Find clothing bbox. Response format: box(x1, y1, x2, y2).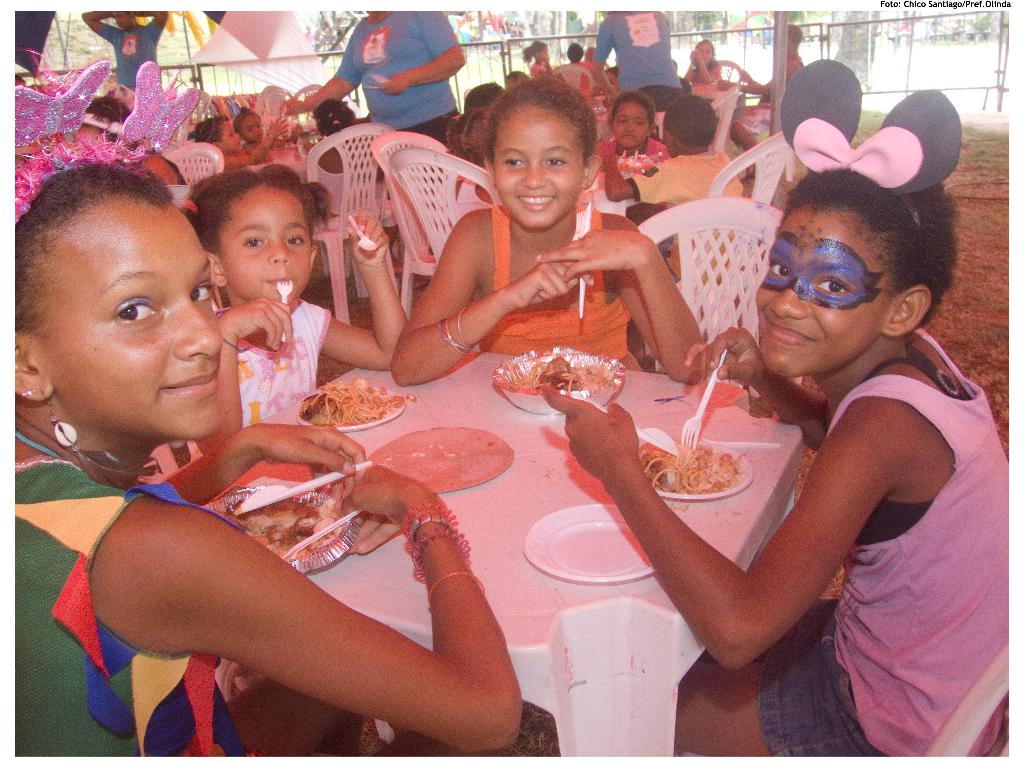
box(212, 296, 344, 430).
